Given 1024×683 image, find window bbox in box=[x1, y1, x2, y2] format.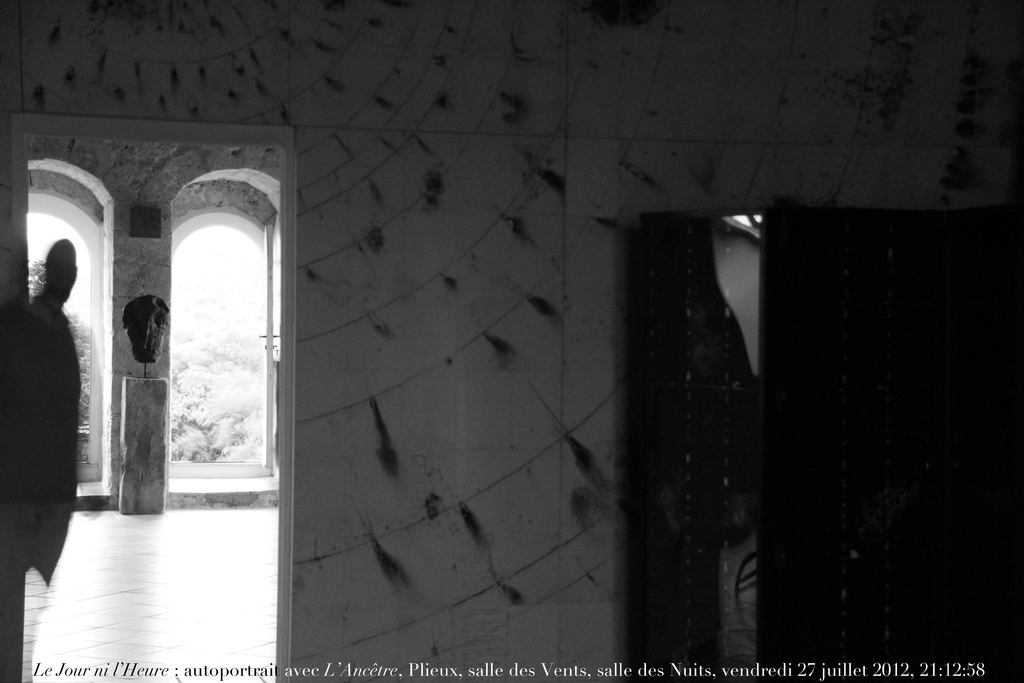
box=[29, 157, 114, 509].
